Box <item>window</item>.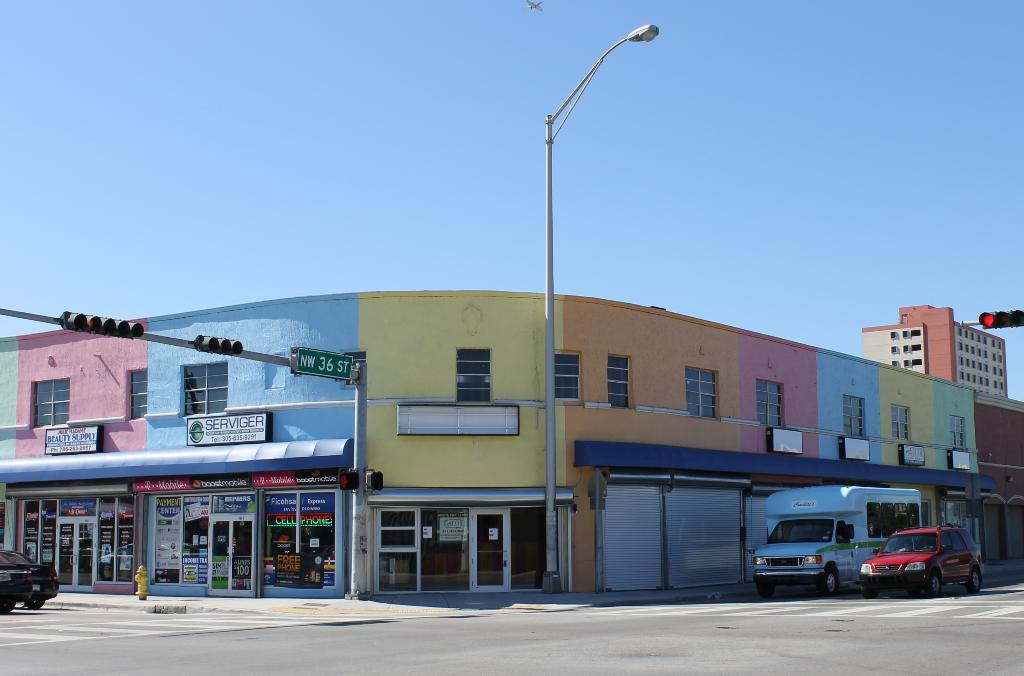
Rect(158, 370, 233, 426).
